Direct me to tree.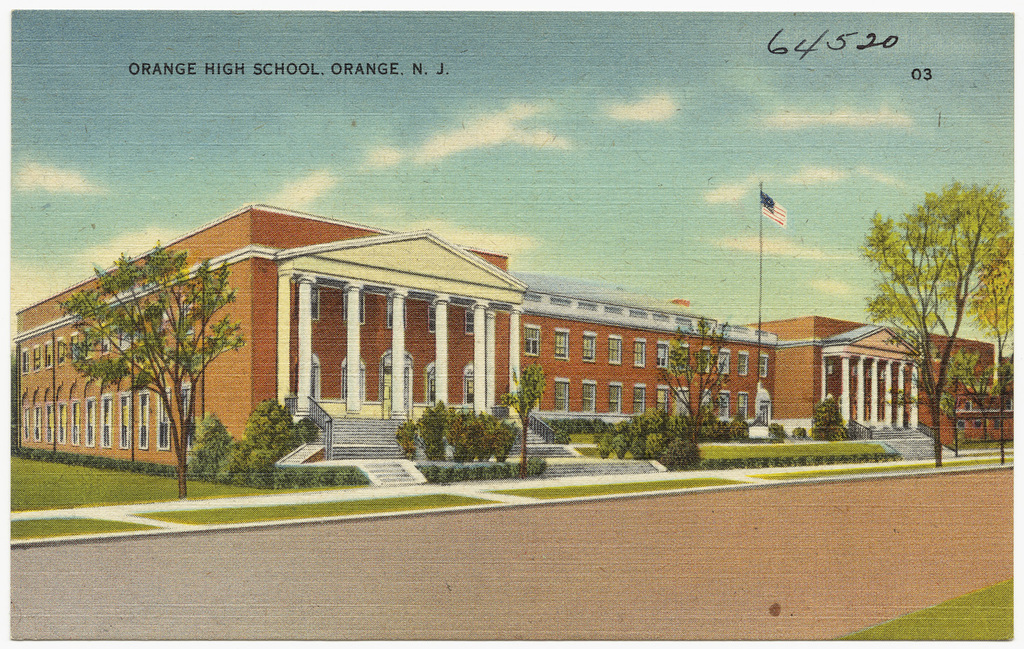
Direction: [x1=652, y1=312, x2=741, y2=454].
